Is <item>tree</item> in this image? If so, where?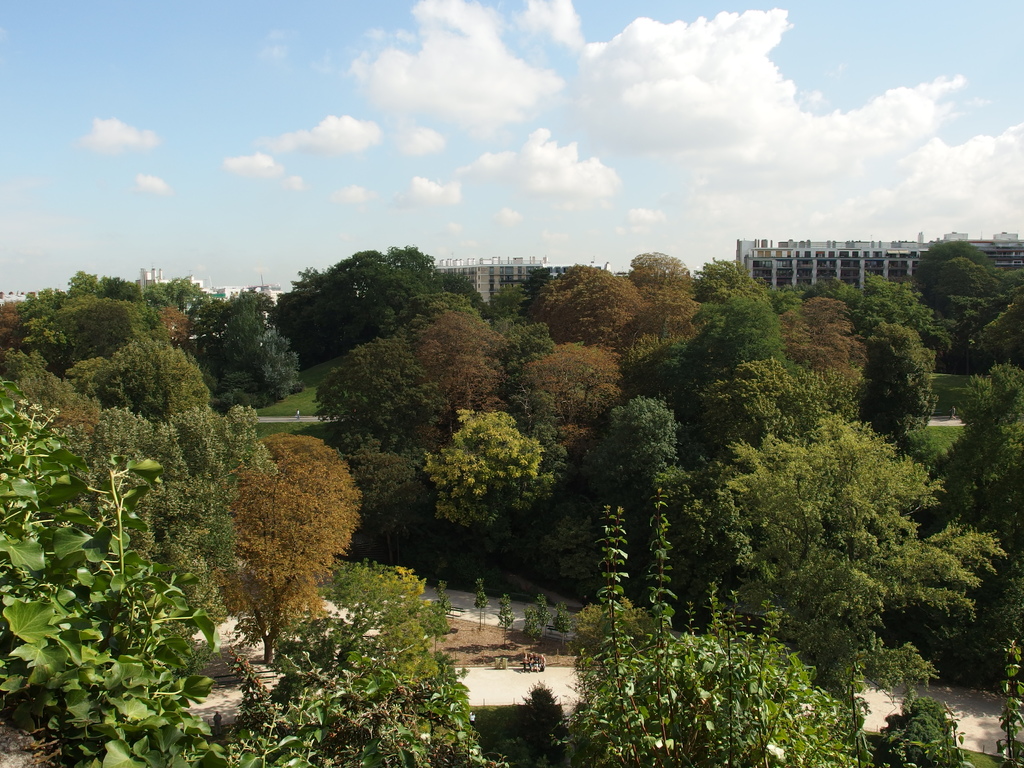
Yes, at [347, 438, 420, 559].
